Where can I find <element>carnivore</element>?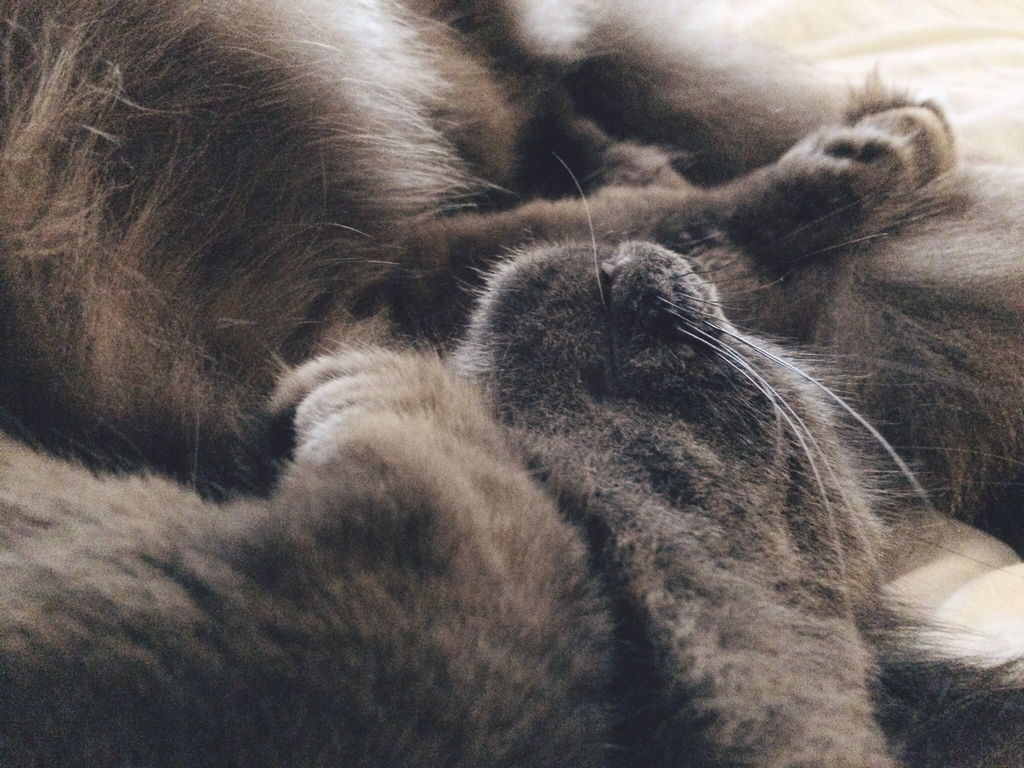
You can find it at x1=0 y1=0 x2=1023 y2=765.
